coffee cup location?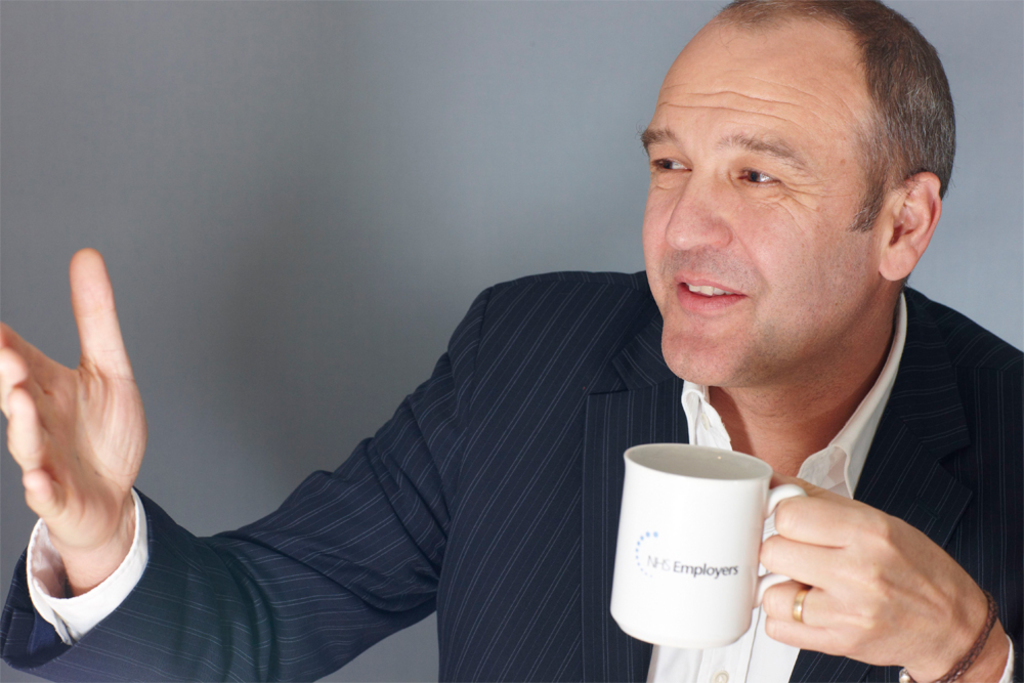
detection(607, 440, 811, 652)
